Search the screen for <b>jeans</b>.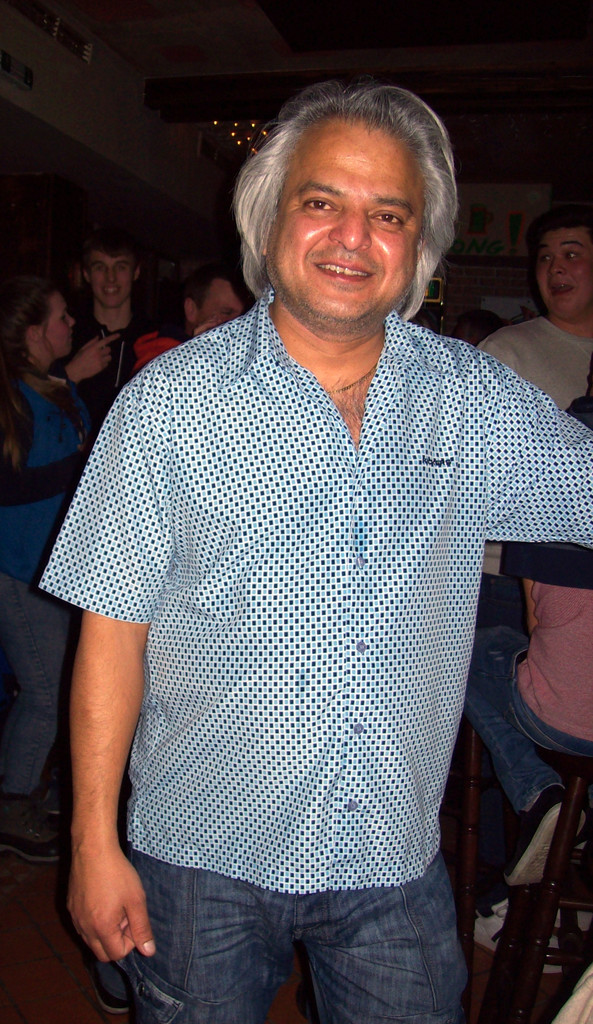
Found at (85,835,469,1023).
